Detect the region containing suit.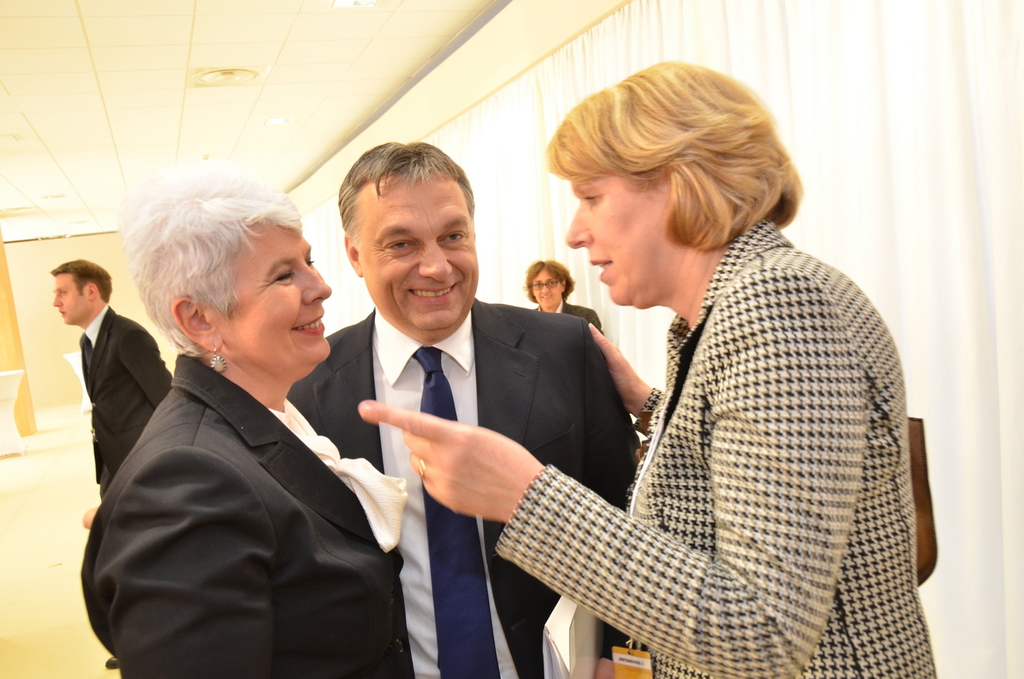
l=278, t=297, r=640, b=678.
